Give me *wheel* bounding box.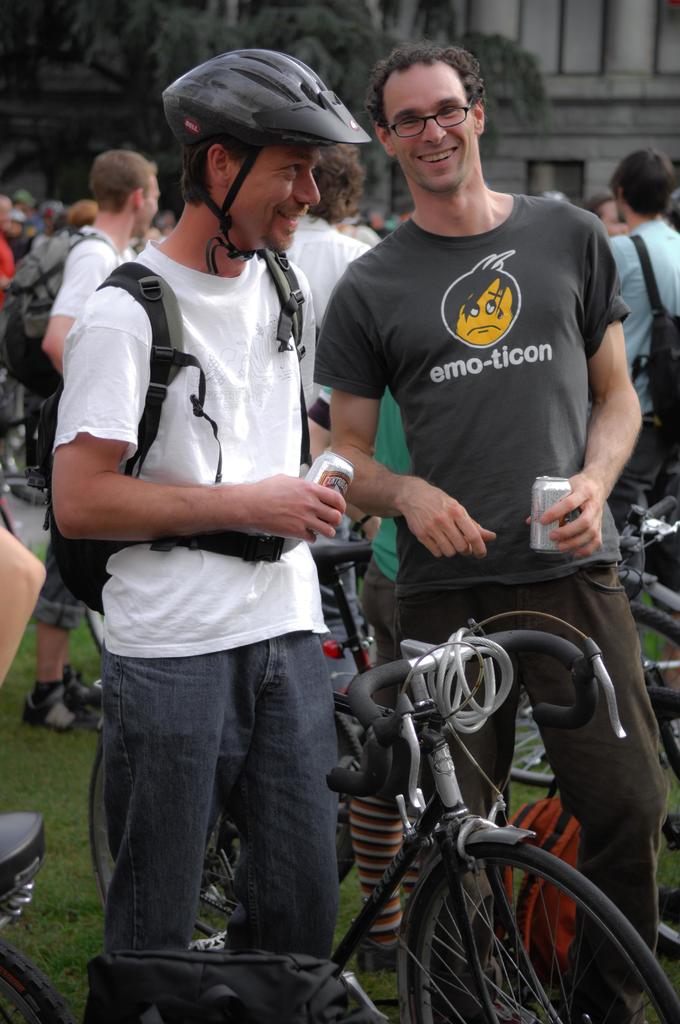
(x1=490, y1=599, x2=679, y2=781).
